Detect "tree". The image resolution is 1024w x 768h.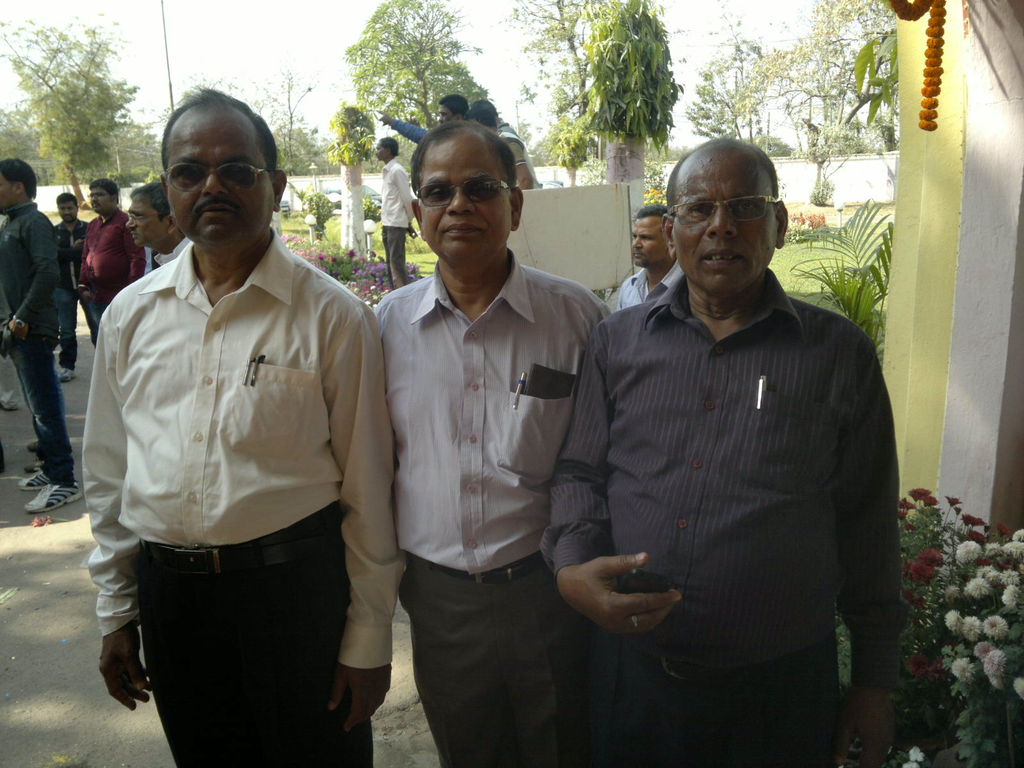
left=20, top=31, right=148, bottom=182.
